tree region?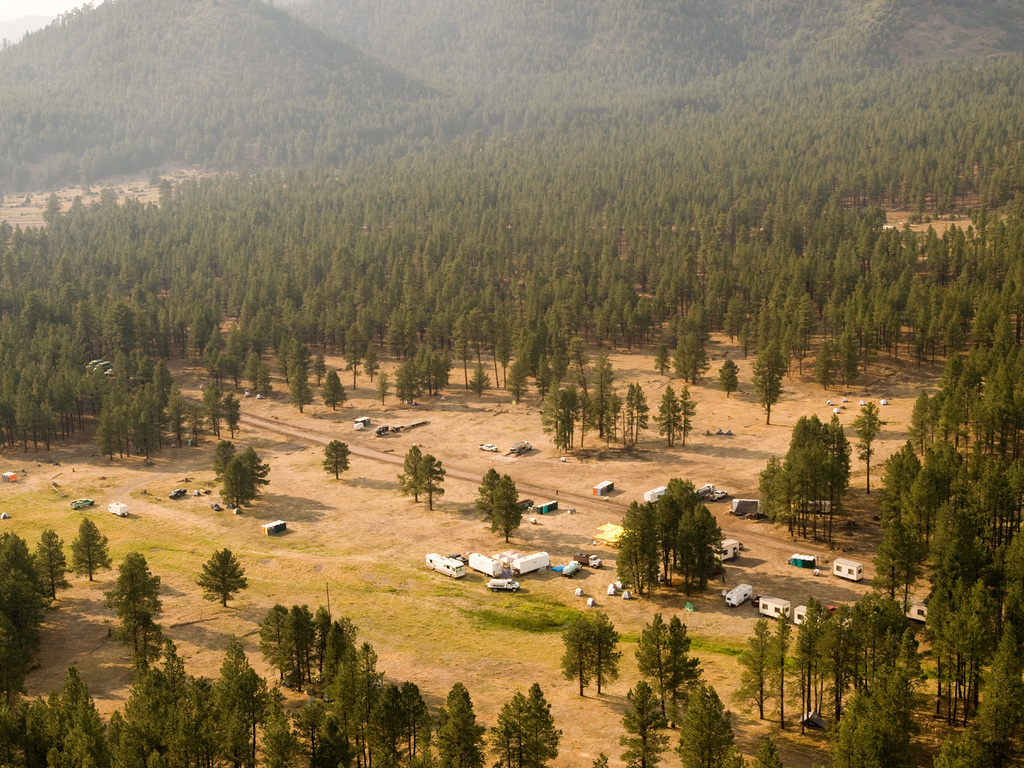
556 609 599 693
